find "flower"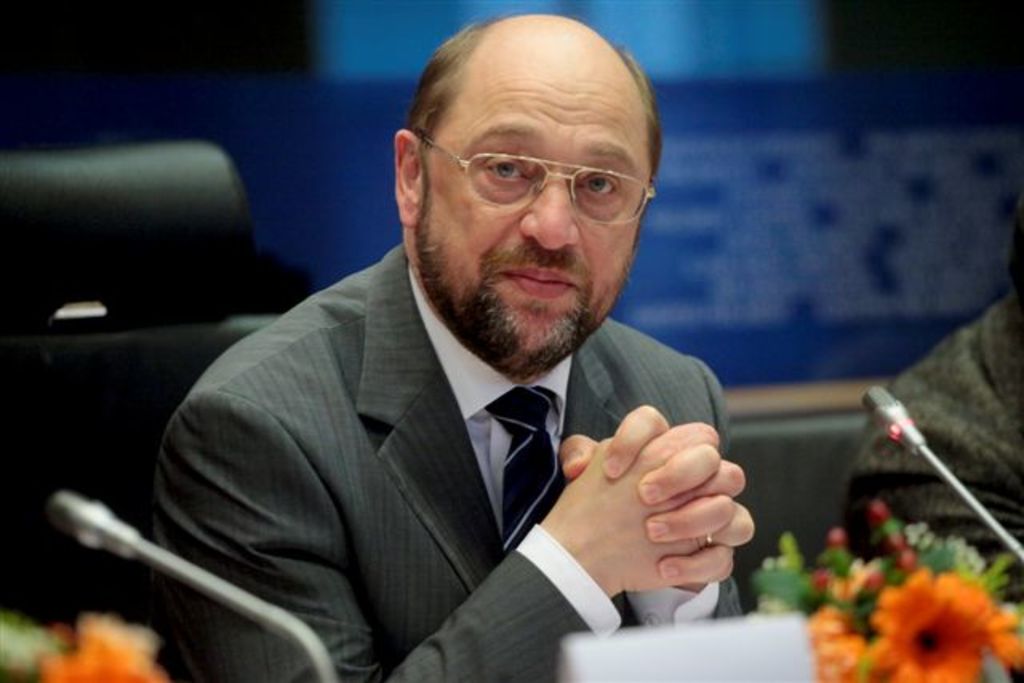
(811, 585, 875, 681)
